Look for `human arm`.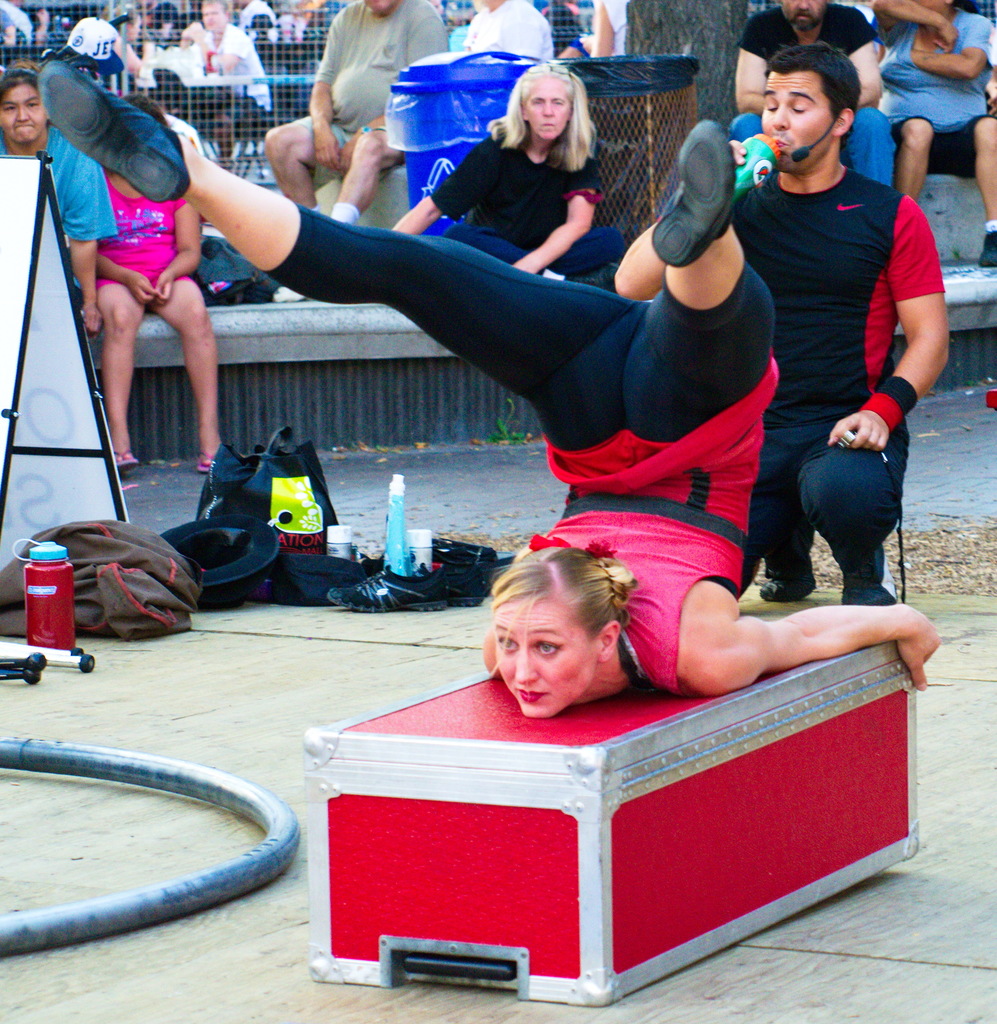
Found: {"x1": 846, "y1": 4, "x2": 879, "y2": 106}.
